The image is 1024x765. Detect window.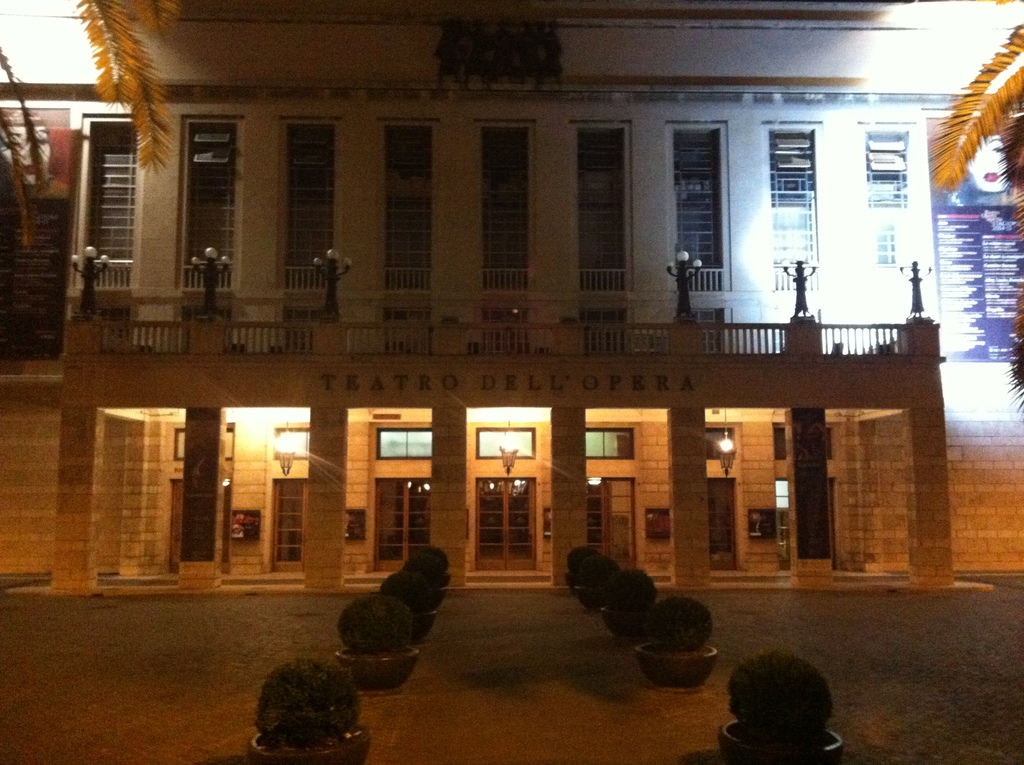
Detection: bbox(479, 124, 528, 270).
